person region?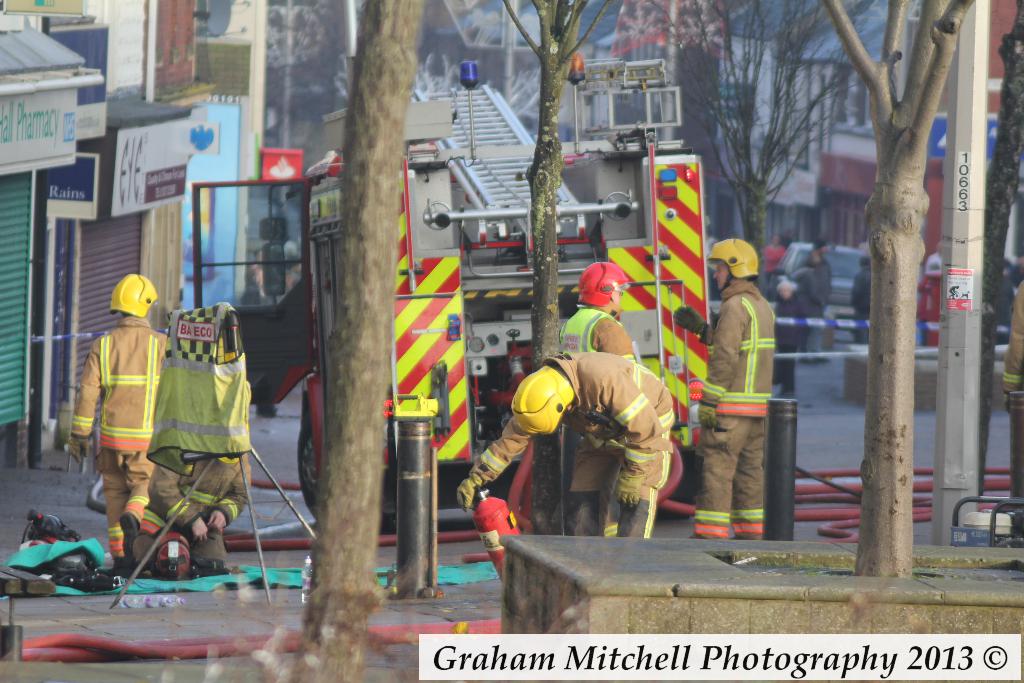
x1=685, y1=236, x2=775, y2=539
